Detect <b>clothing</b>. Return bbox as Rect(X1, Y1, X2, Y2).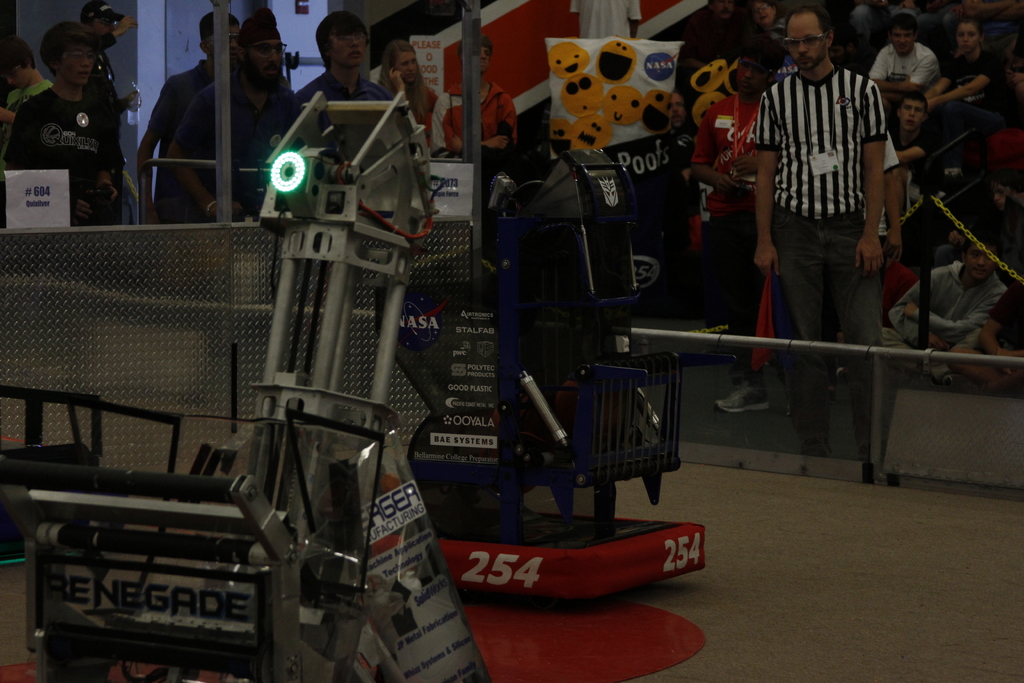
Rect(758, 19, 790, 56).
